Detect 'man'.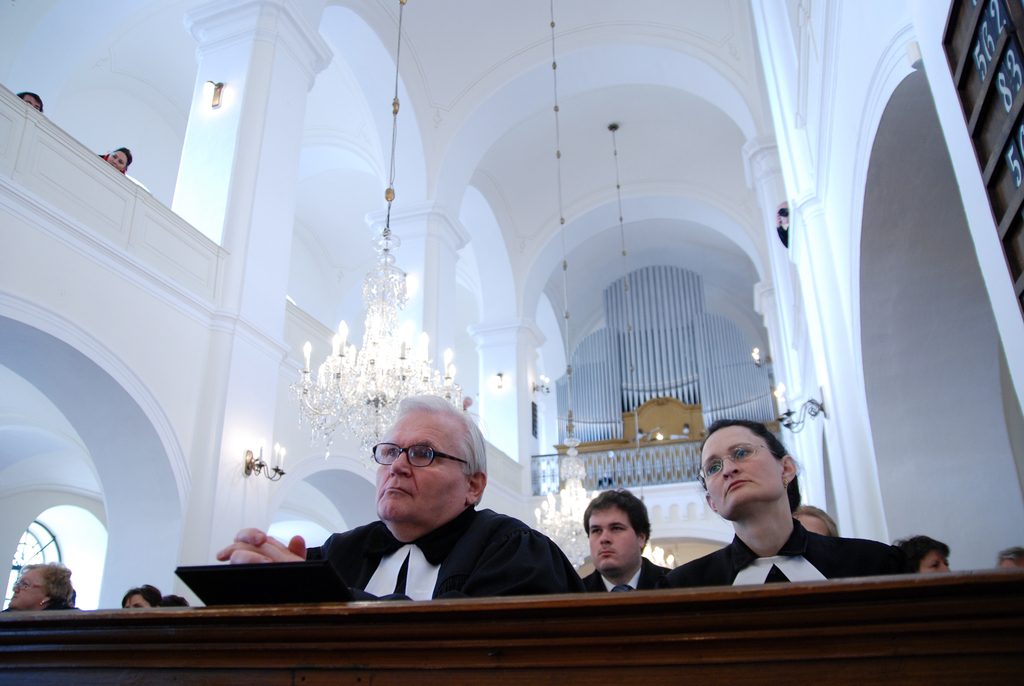
Detected at bbox(580, 490, 671, 592).
